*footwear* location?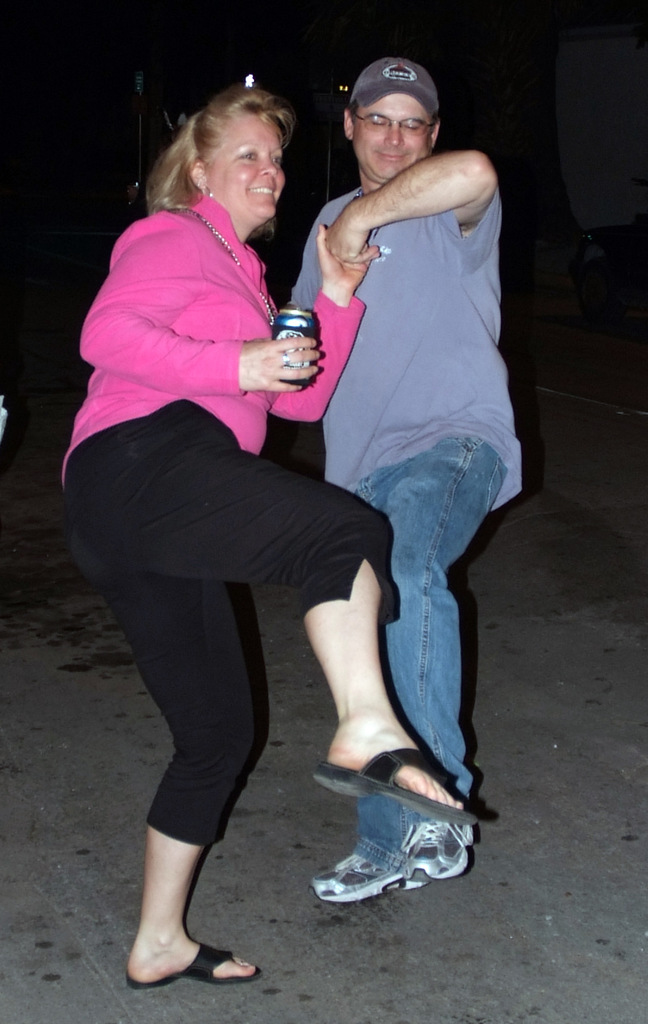
Rect(119, 936, 262, 987)
